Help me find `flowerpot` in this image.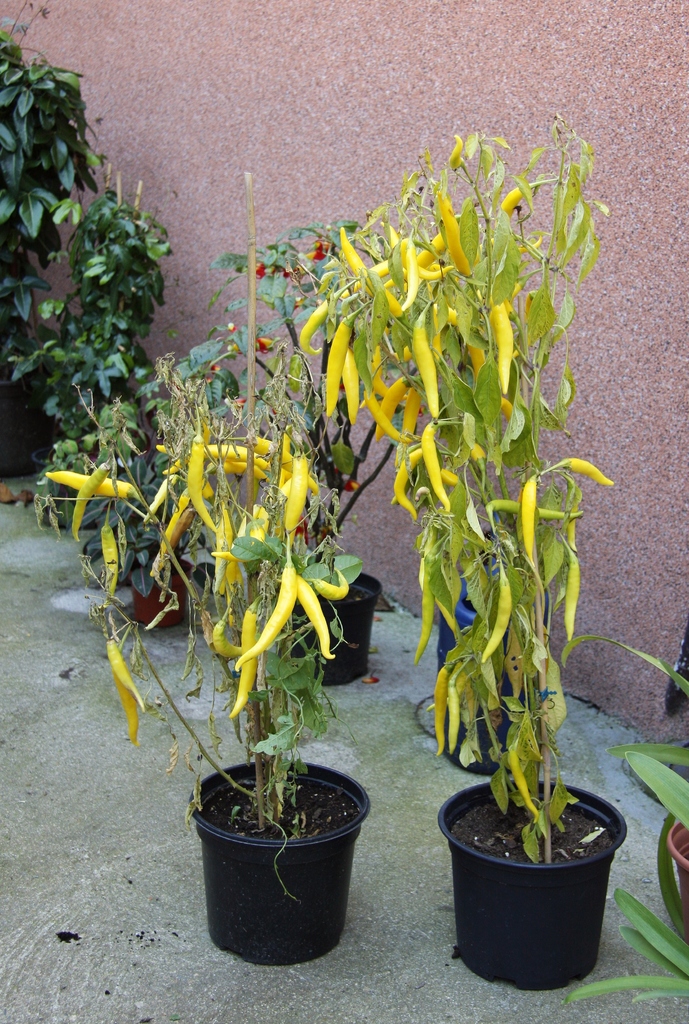
Found it: bbox=(185, 724, 381, 948).
